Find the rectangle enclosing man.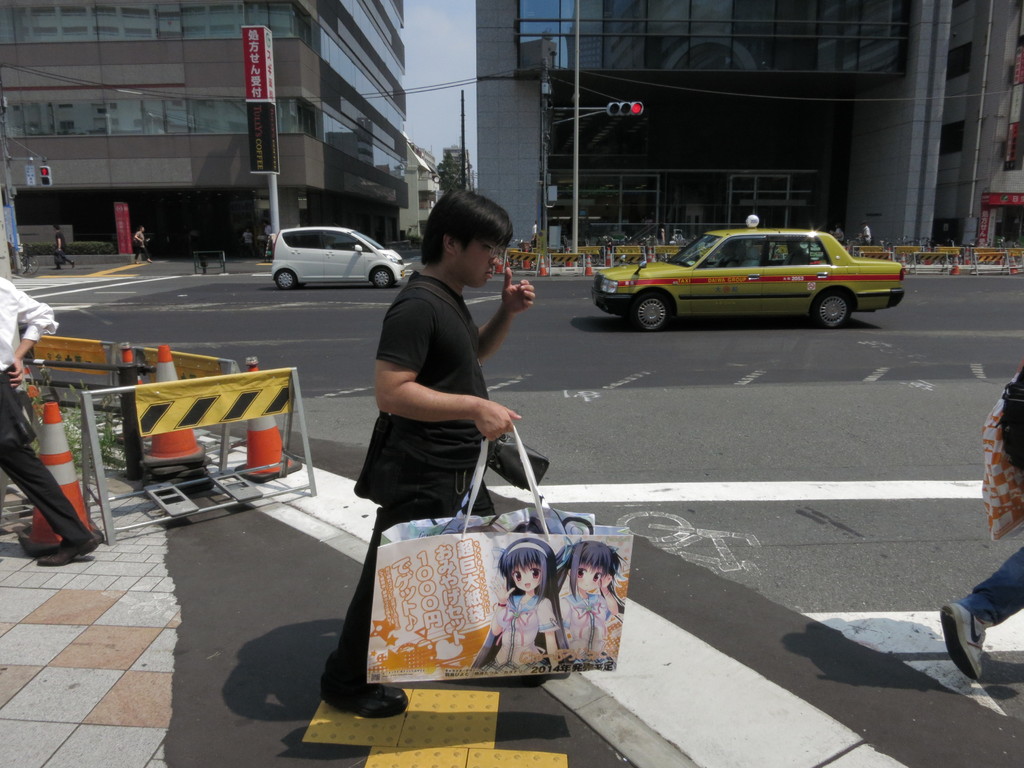
324:191:543:712.
